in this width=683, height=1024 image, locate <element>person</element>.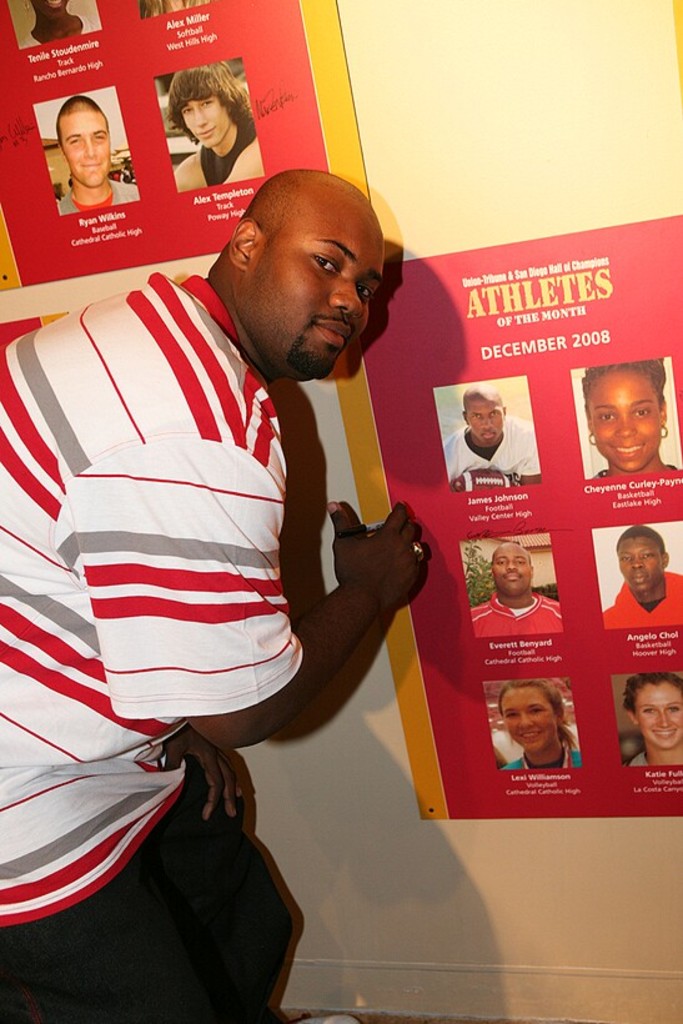
Bounding box: BBox(499, 681, 579, 768).
